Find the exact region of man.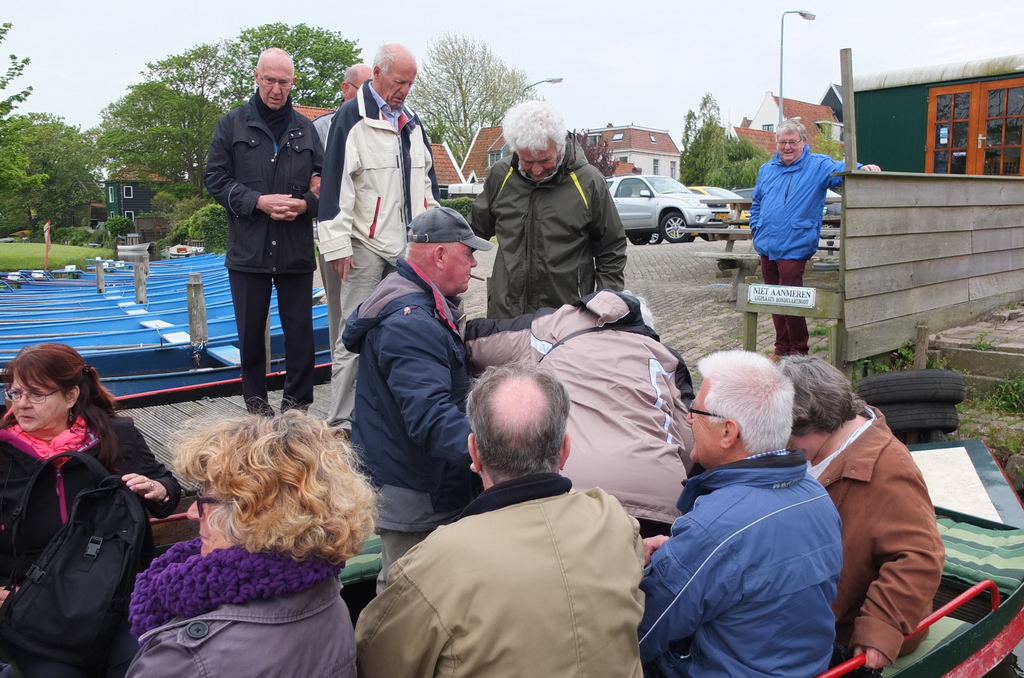
Exact region: 771/353/942/677.
